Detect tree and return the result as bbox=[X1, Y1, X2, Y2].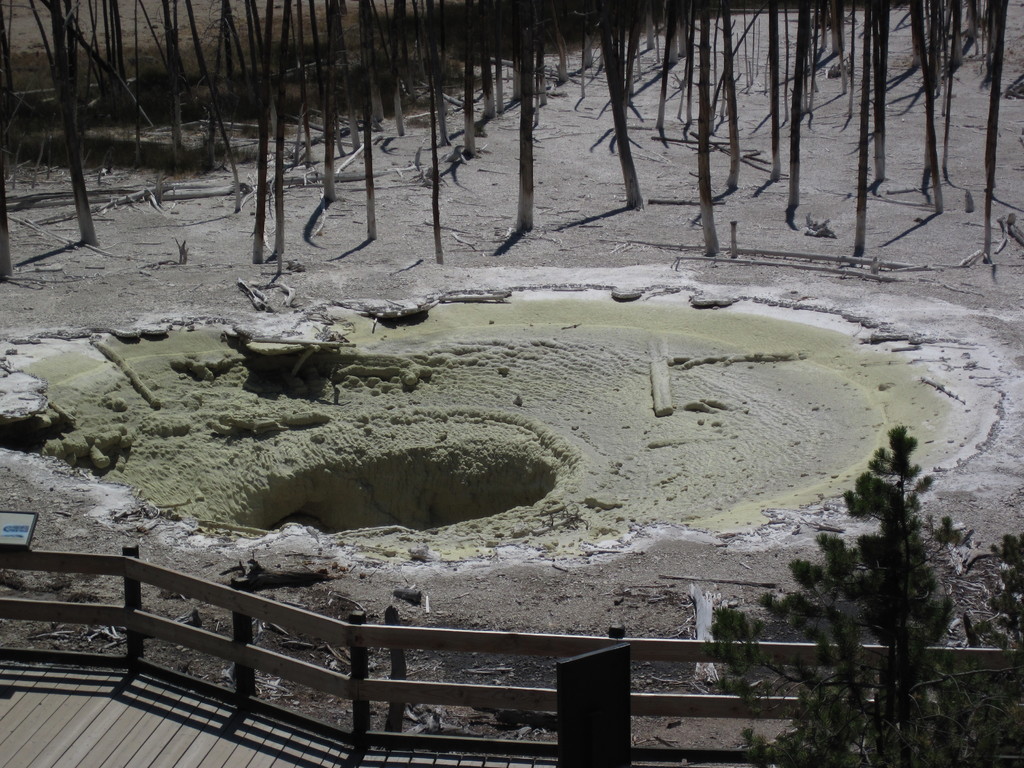
bbox=[708, 425, 1023, 767].
